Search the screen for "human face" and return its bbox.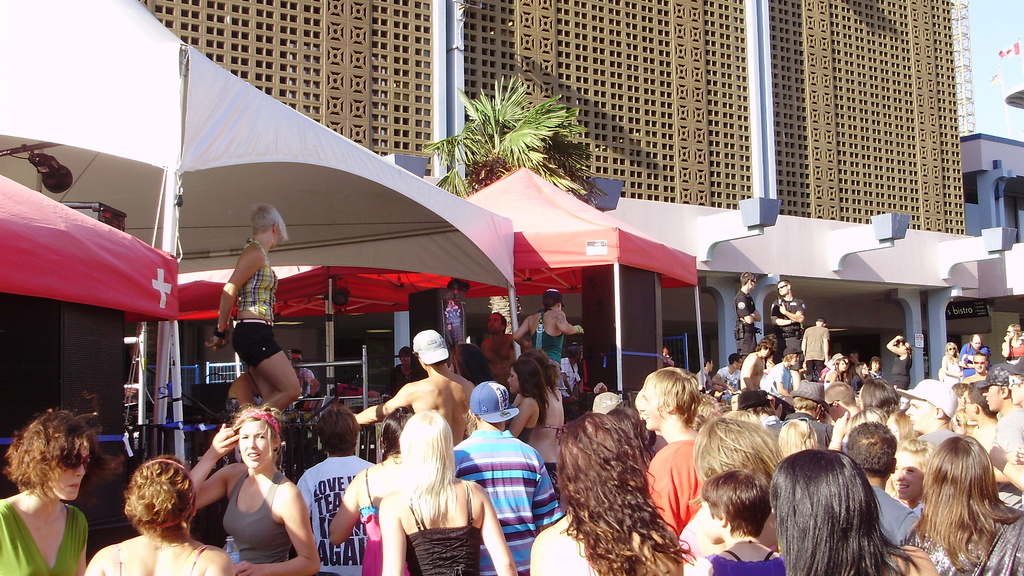
Found: [893,340,900,351].
